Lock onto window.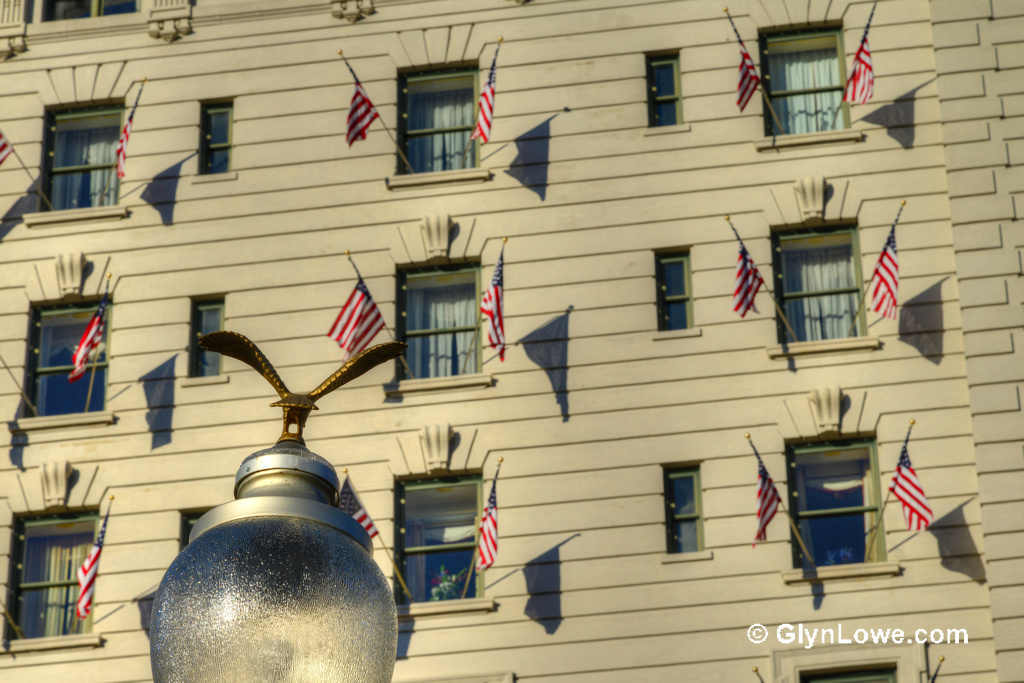
Locked: bbox=(662, 462, 712, 562).
